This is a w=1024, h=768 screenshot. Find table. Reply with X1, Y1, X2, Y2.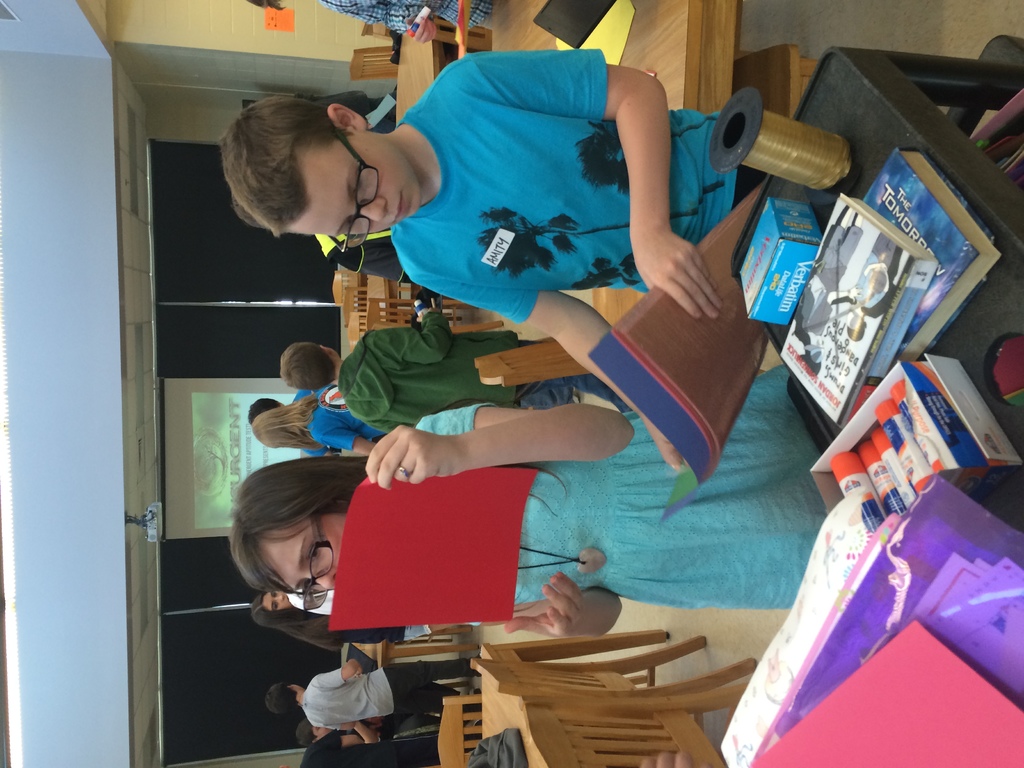
356, 276, 395, 326.
